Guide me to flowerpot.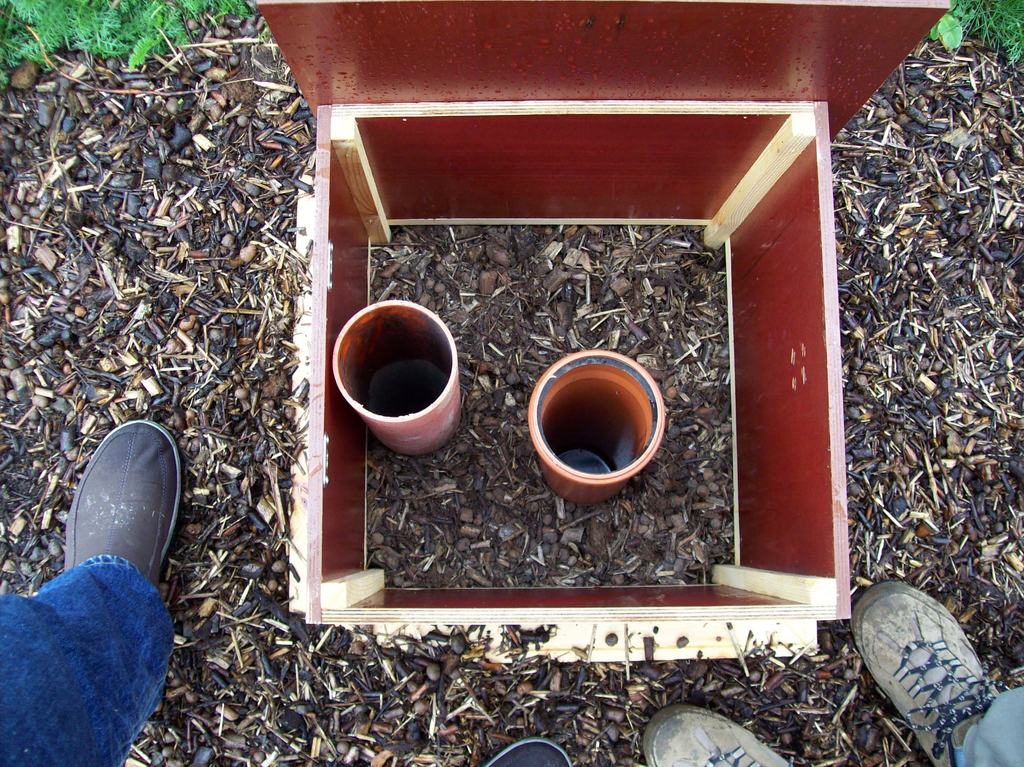
Guidance: bbox(527, 347, 668, 508).
